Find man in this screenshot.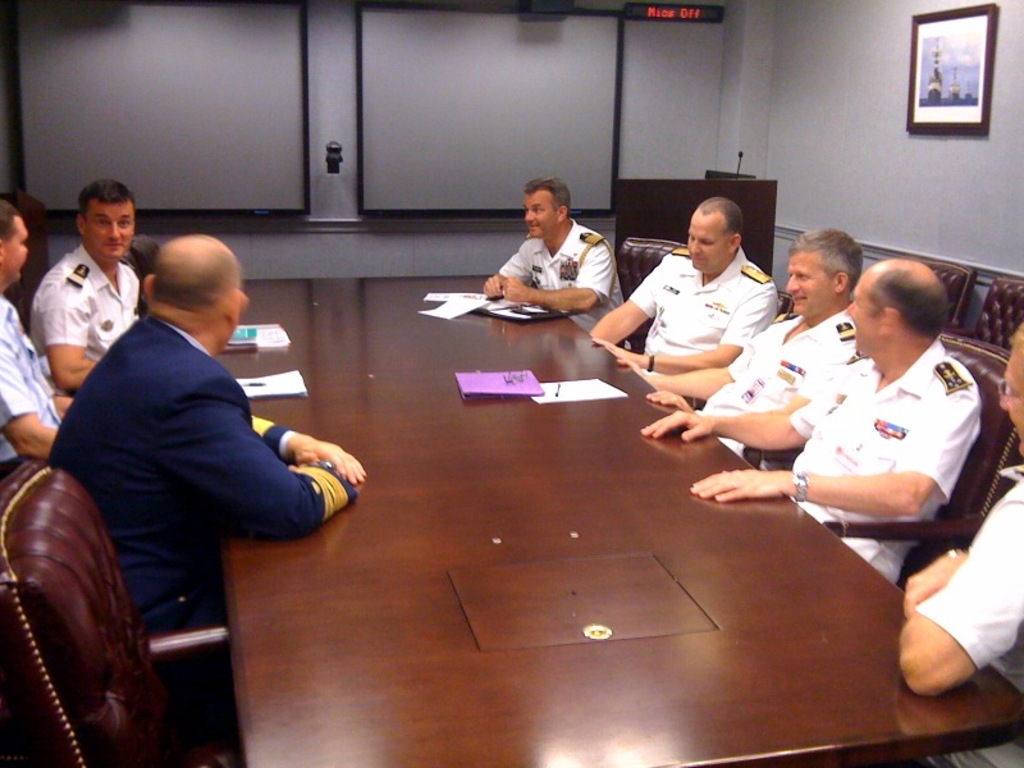
The bounding box for man is bbox(0, 192, 65, 460).
